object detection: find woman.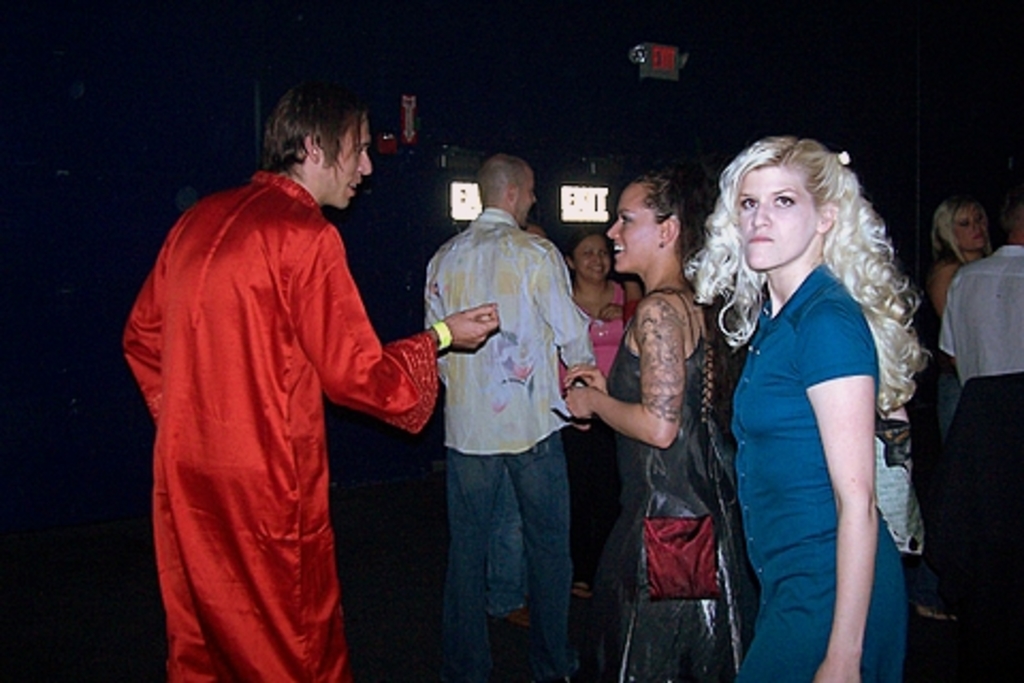
bbox=(924, 194, 996, 442).
